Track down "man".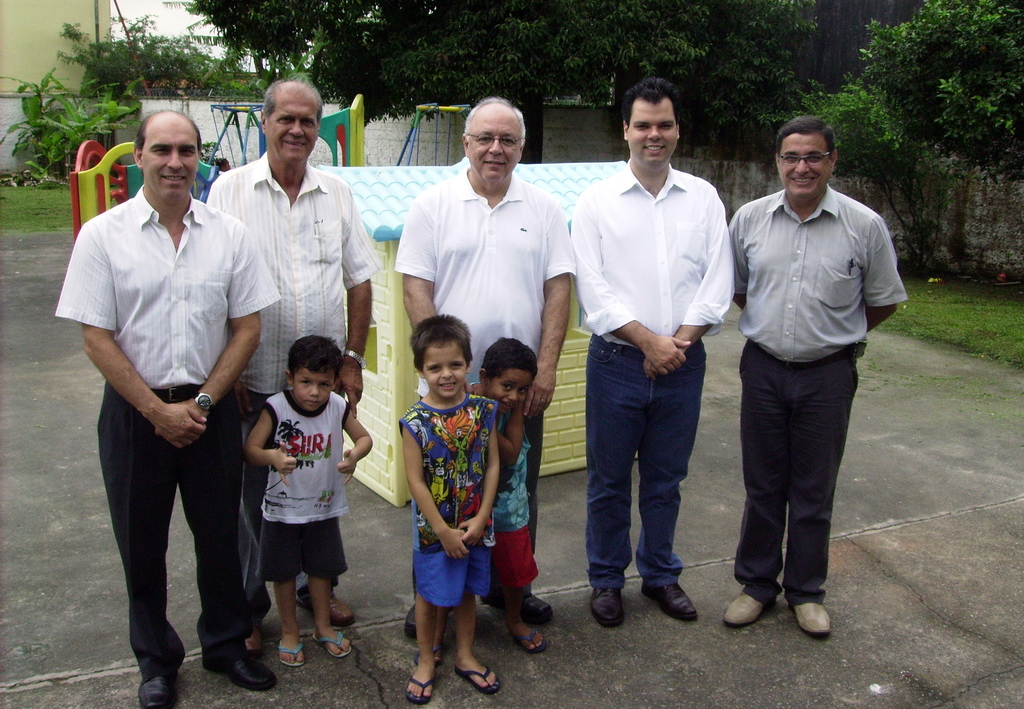
Tracked to box(569, 77, 733, 626).
